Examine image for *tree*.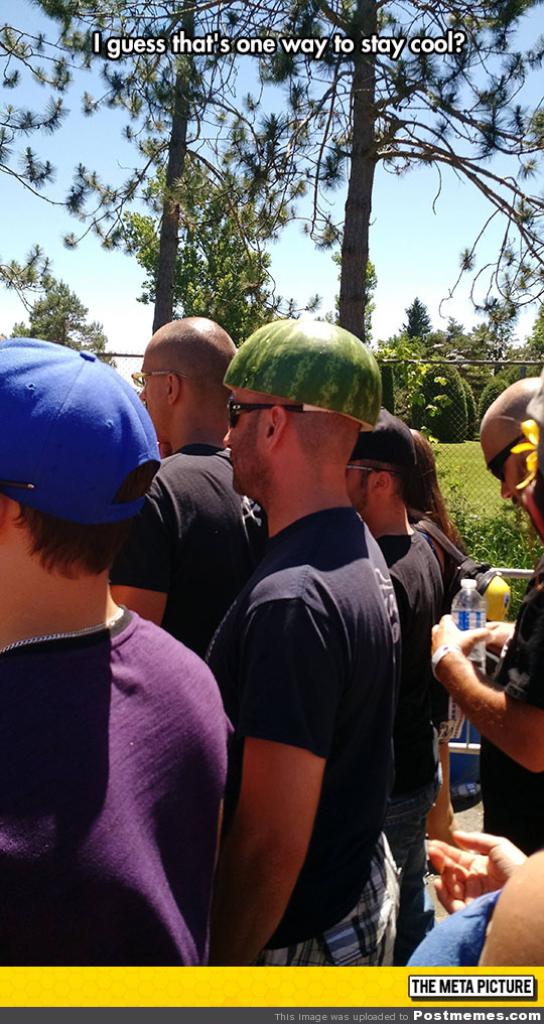
Examination result: l=0, t=241, r=118, b=369.
